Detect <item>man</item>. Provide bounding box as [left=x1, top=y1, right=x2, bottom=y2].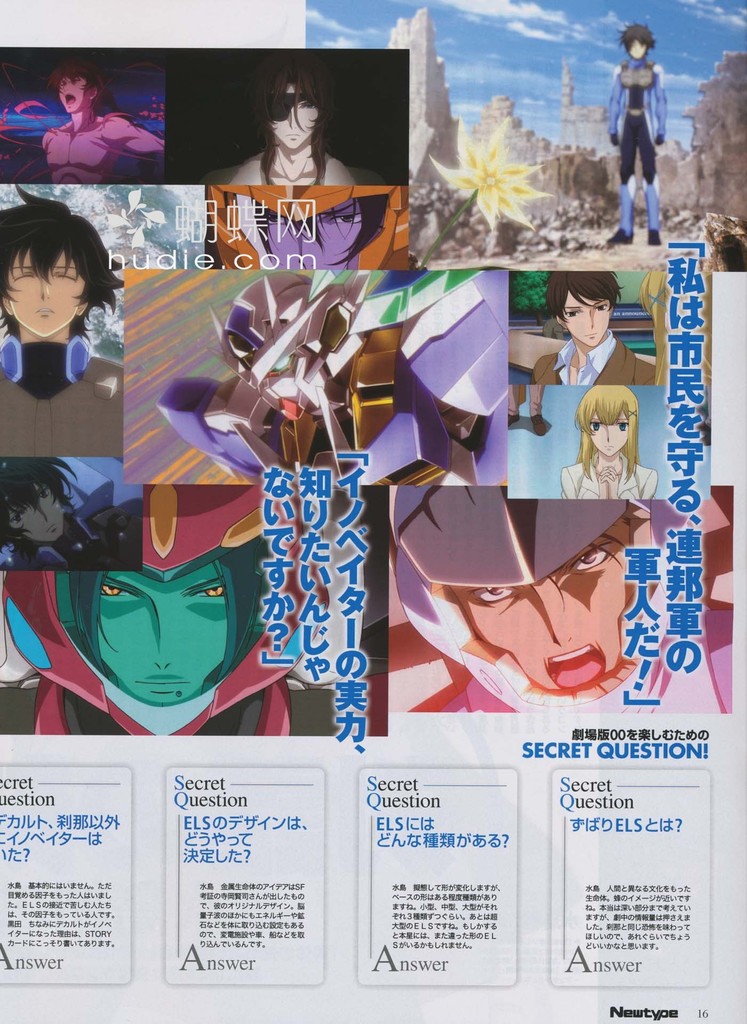
[left=389, top=486, right=733, bottom=717].
